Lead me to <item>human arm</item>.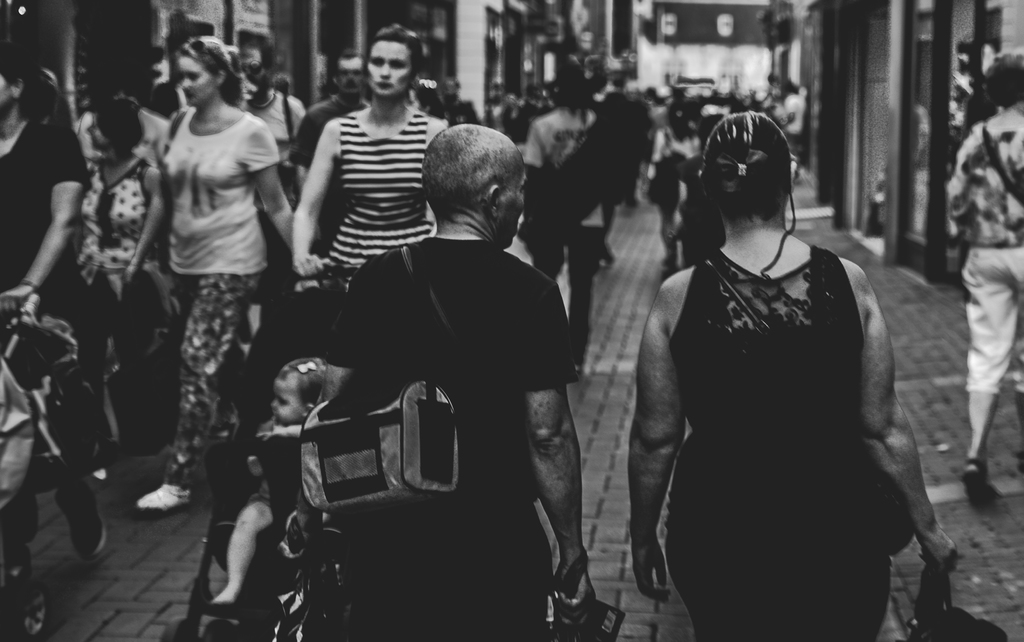
Lead to l=324, t=263, r=367, b=391.
